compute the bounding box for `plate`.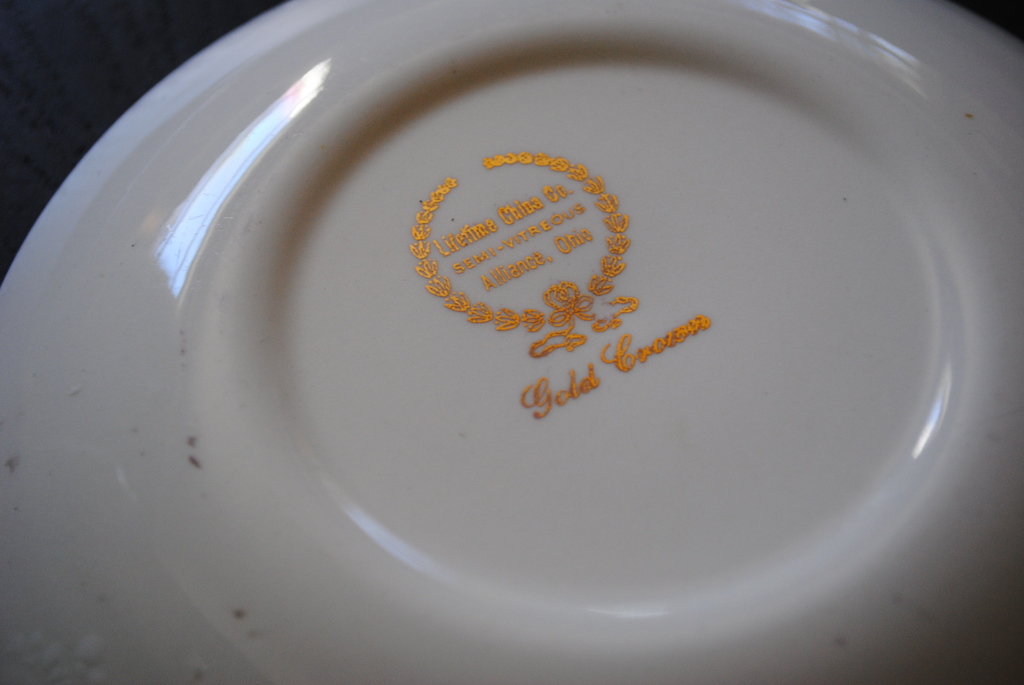
0,0,1023,684.
